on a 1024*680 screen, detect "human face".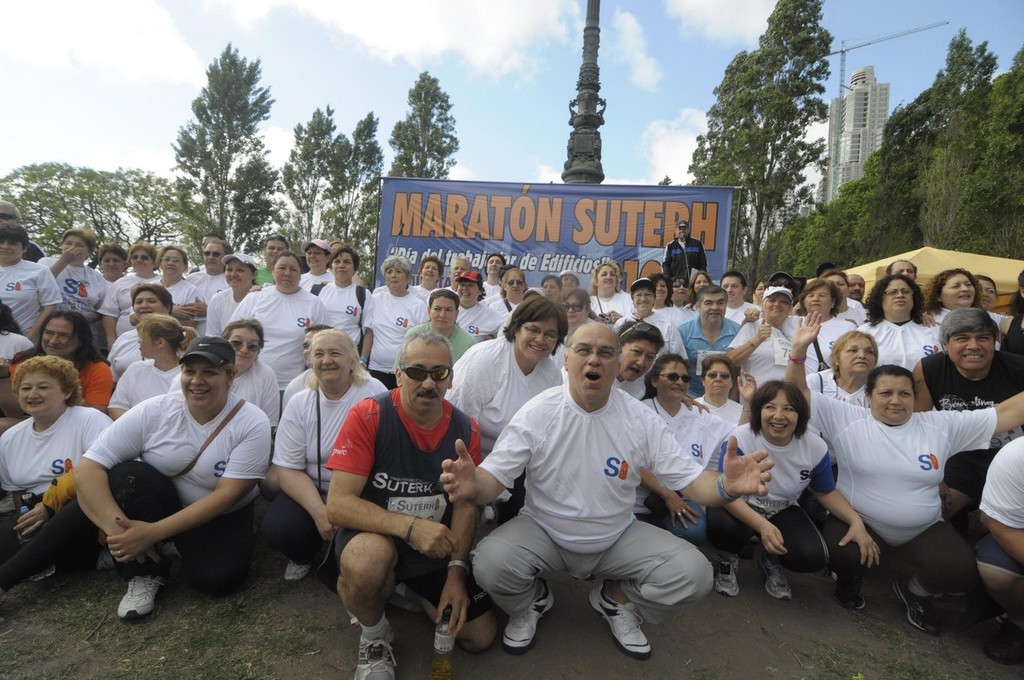
x1=399 y1=340 x2=449 y2=411.
